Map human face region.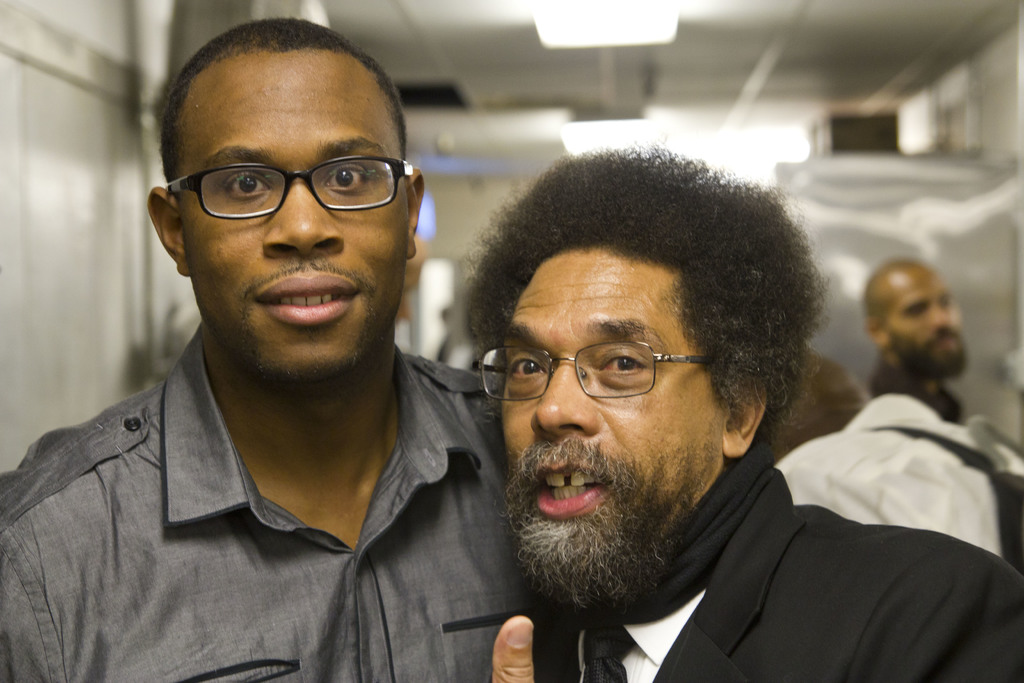
Mapped to region(886, 283, 965, 365).
